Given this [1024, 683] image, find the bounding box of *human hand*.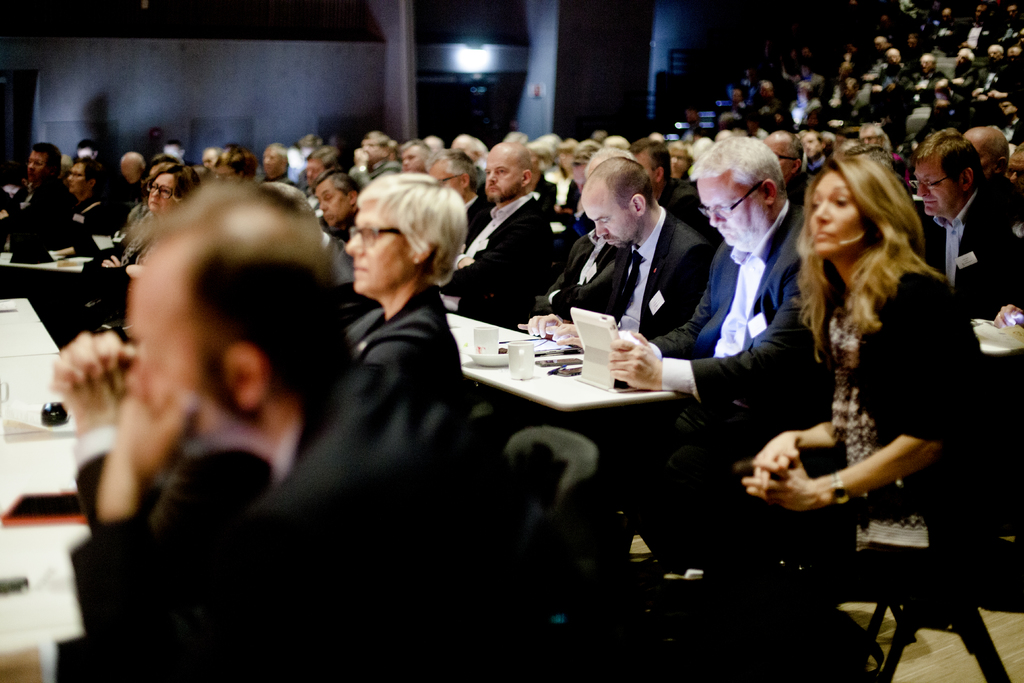
crop(611, 339, 662, 391).
